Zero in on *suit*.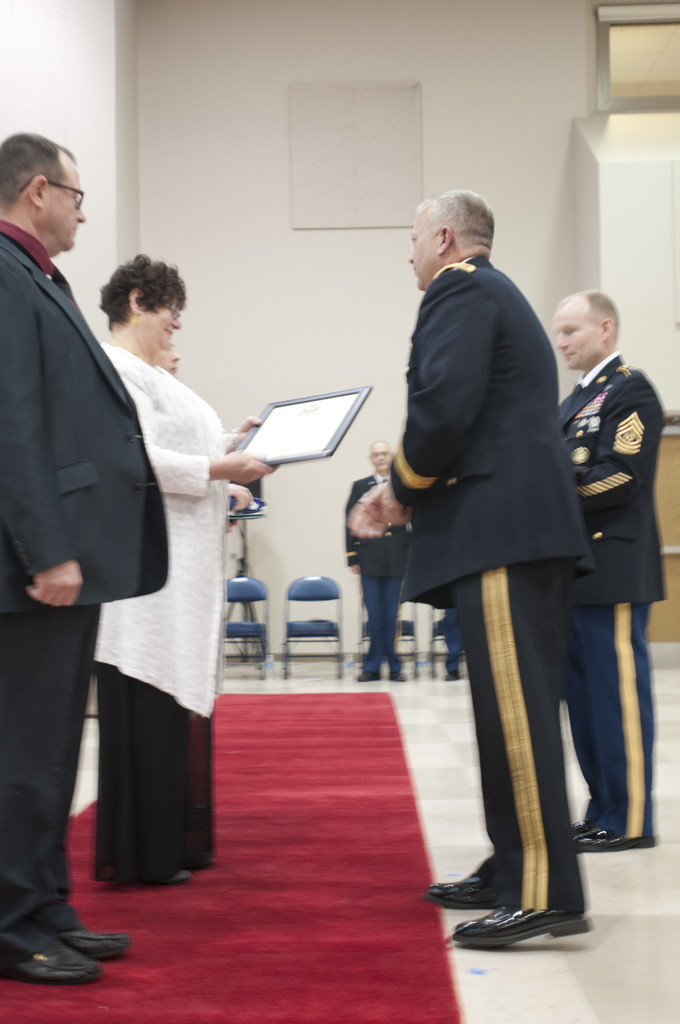
Zeroed in: left=553, top=356, right=672, bottom=611.
